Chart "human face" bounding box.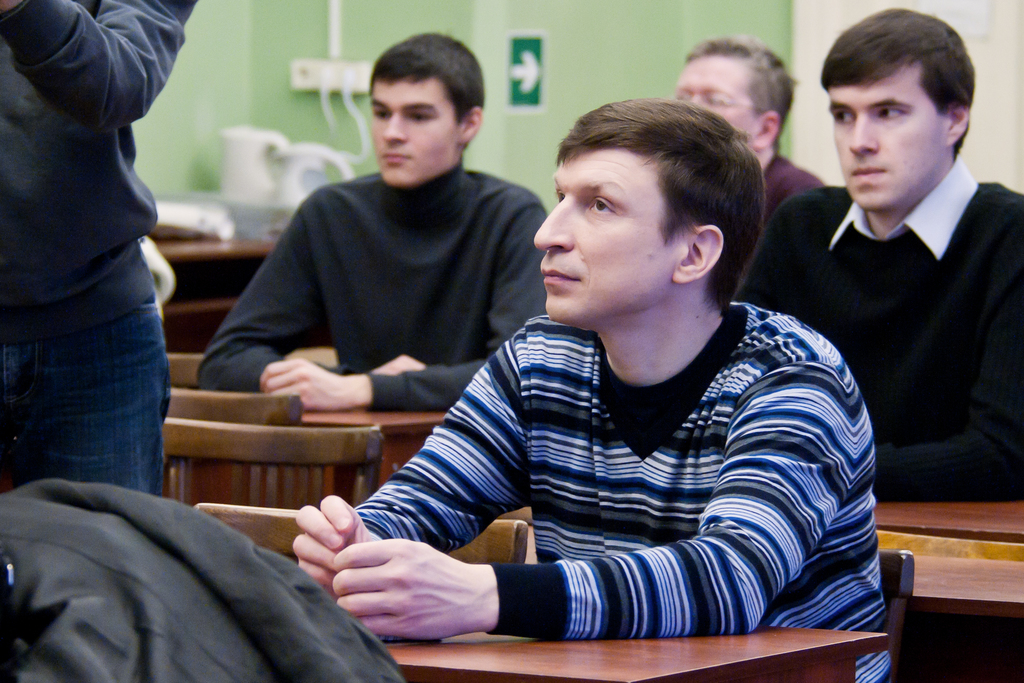
Charted: x1=374 y1=76 x2=460 y2=186.
